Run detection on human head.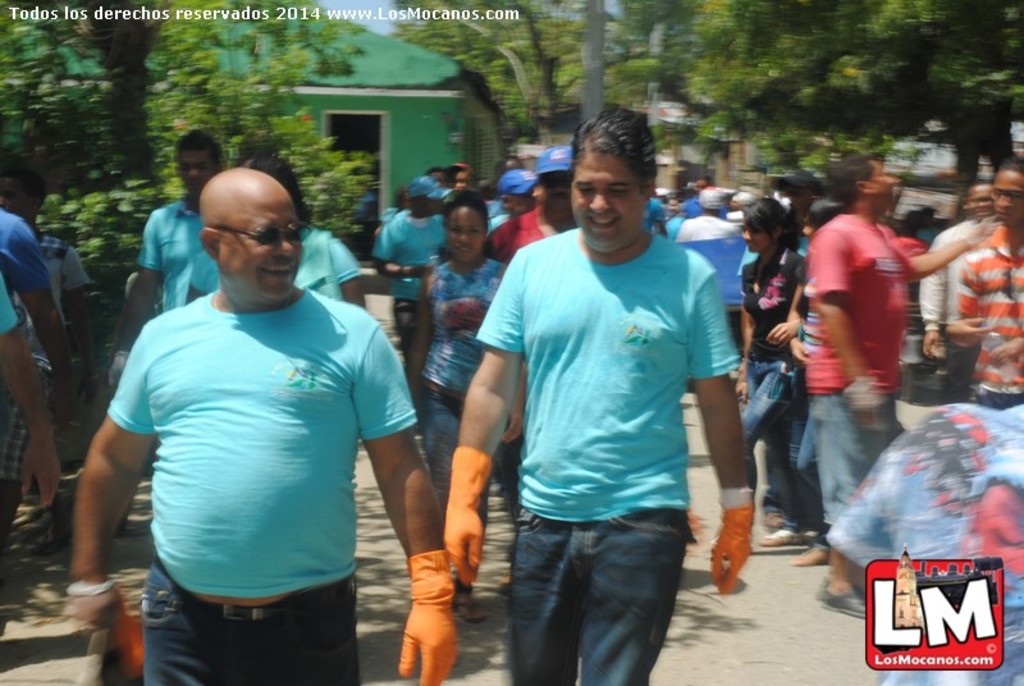
Result: region(692, 177, 712, 191).
